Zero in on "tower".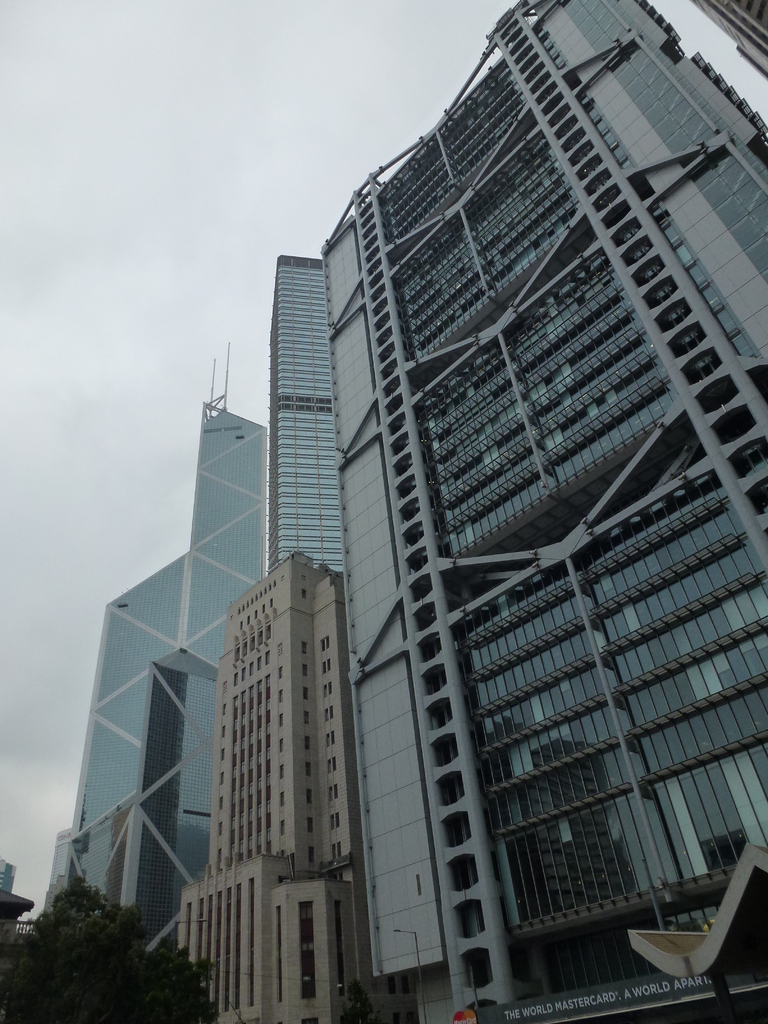
Zeroed in: BBox(380, 0, 767, 1023).
